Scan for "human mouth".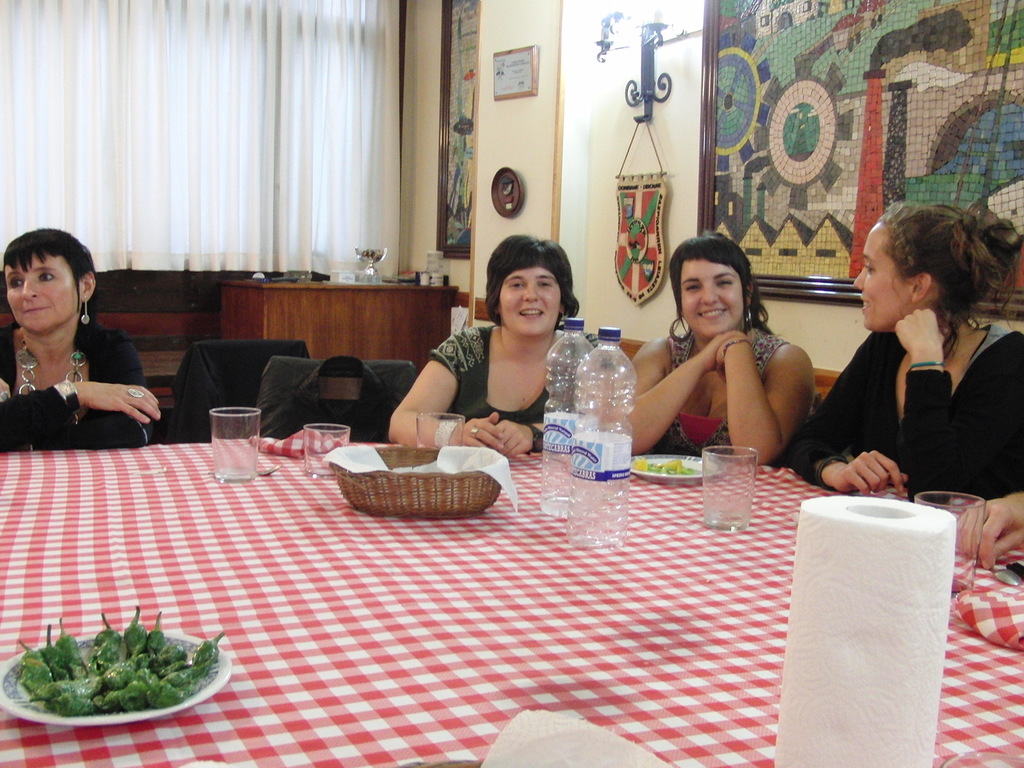
Scan result: 698 307 724 319.
